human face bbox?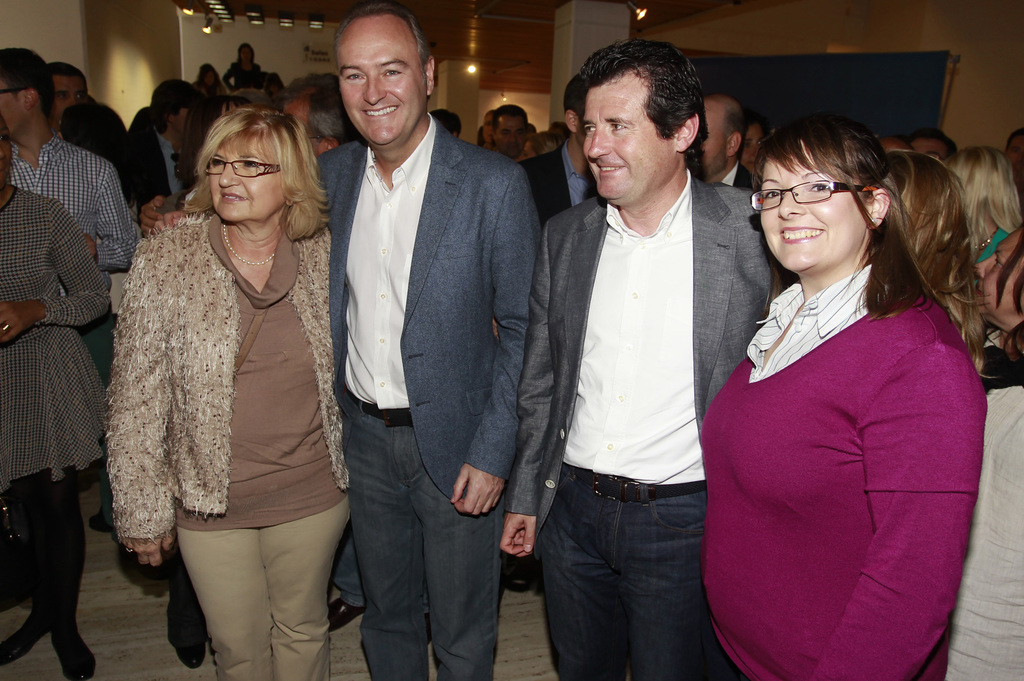
box=[758, 141, 862, 275]
